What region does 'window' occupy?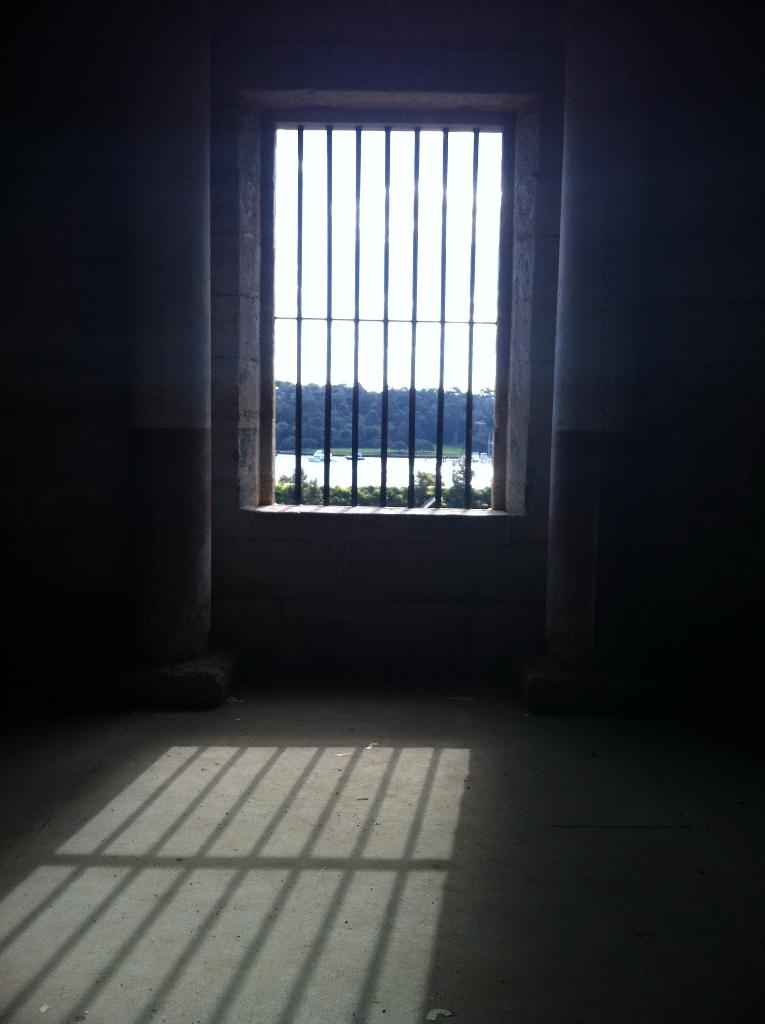
rect(224, 90, 541, 518).
